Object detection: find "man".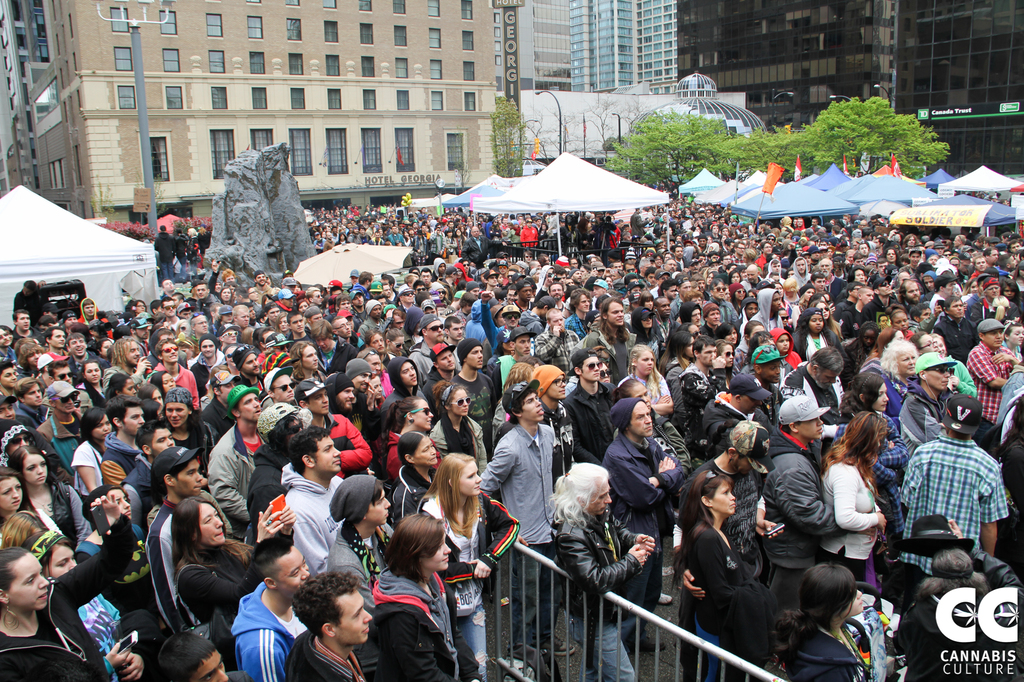
{"left": 765, "top": 219, "right": 772, "bottom": 228}.
